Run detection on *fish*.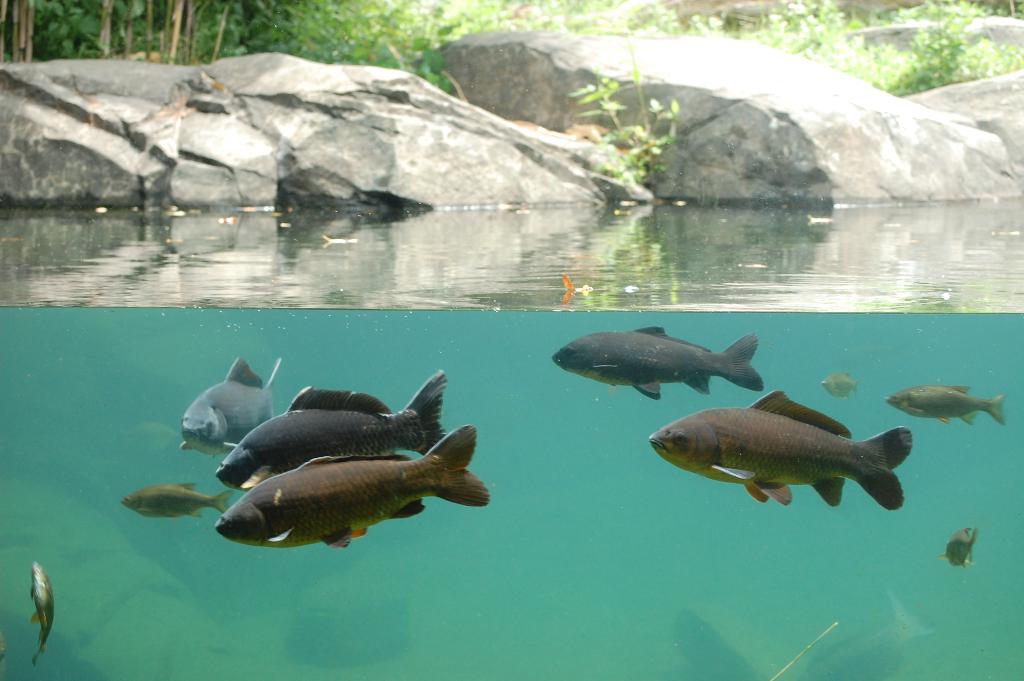
Result: <bbox>815, 373, 860, 400</bbox>.
